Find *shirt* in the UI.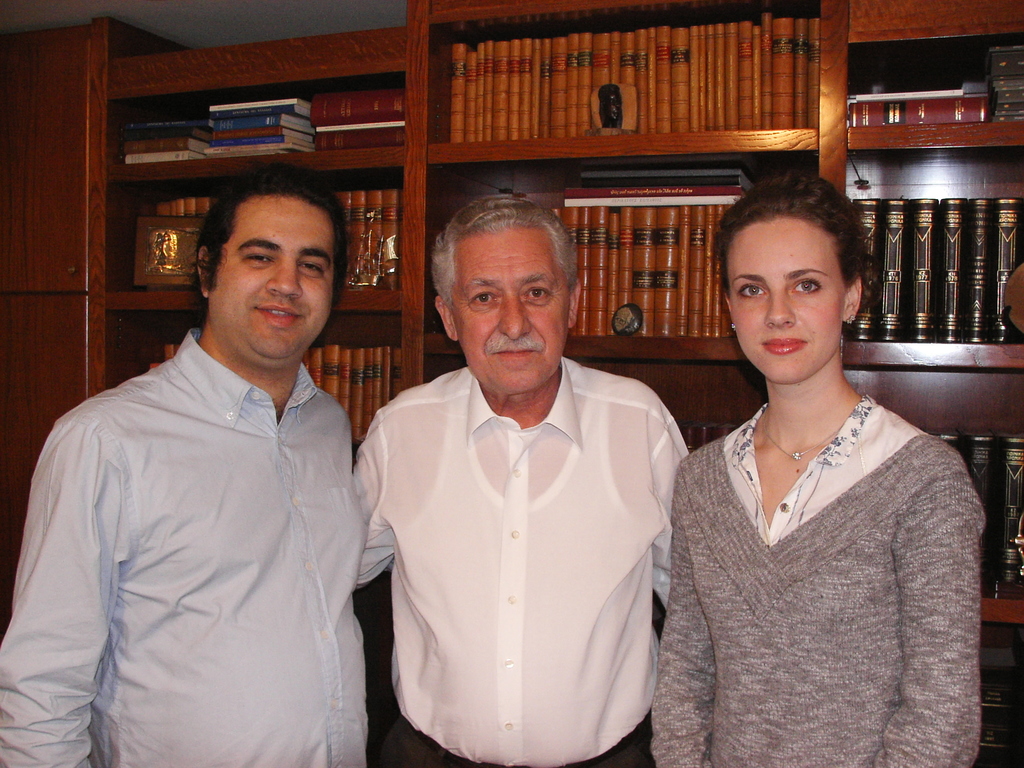
UI element at l=349, t=352, r=693, b=767.
